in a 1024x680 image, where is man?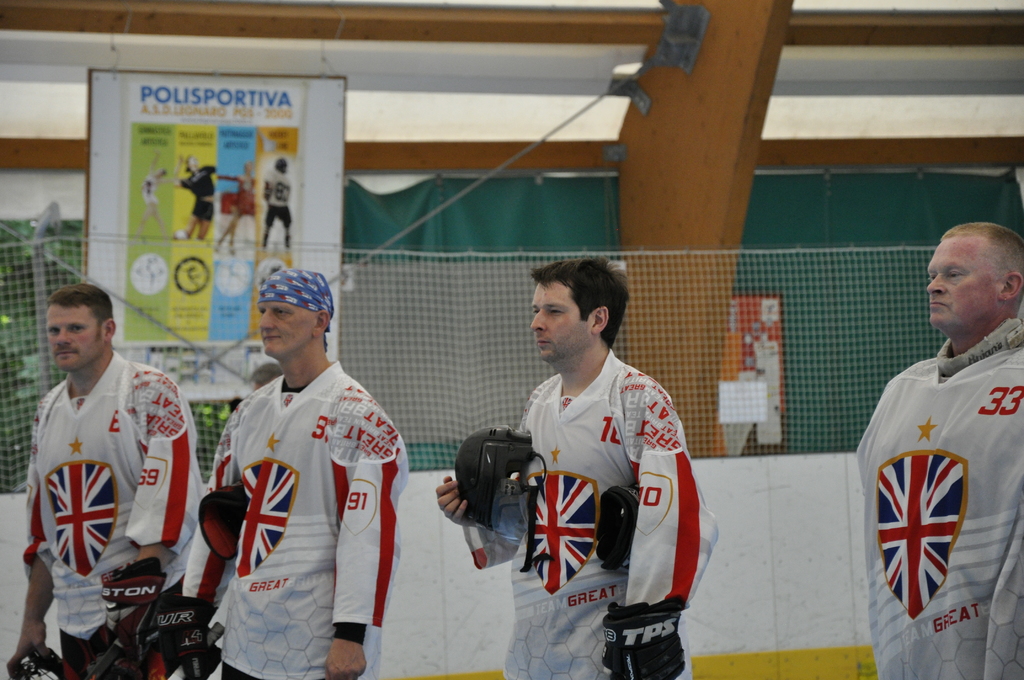
[x1=6, y1=286, x2=204, y2=679].
